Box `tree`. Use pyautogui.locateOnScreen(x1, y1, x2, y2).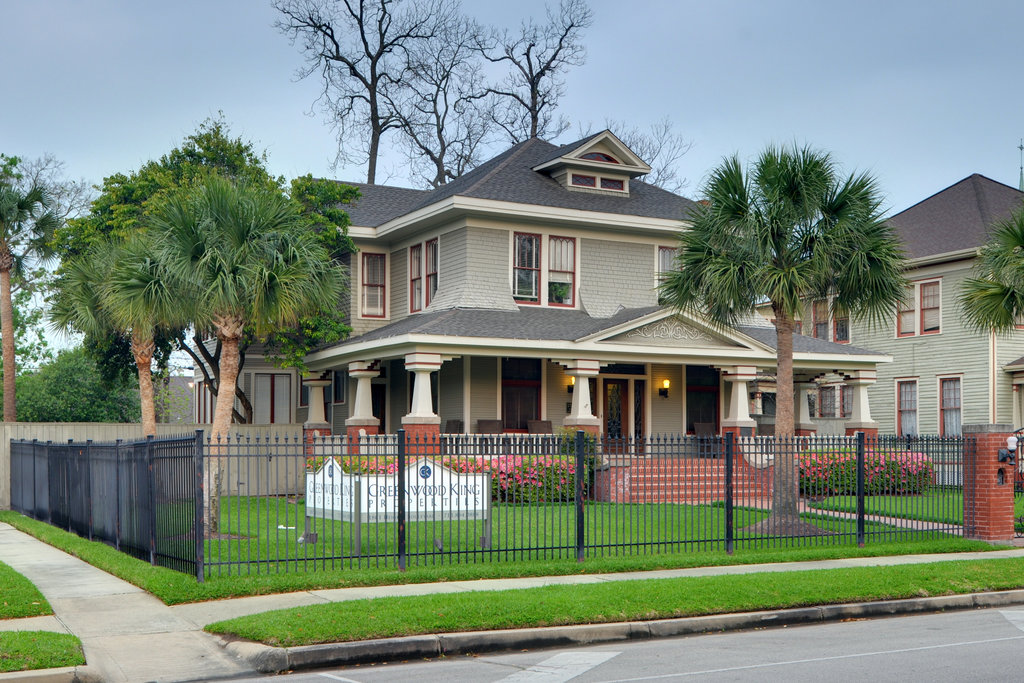
pyautogui.locateOnScreen(650, 135, 913, 535).
